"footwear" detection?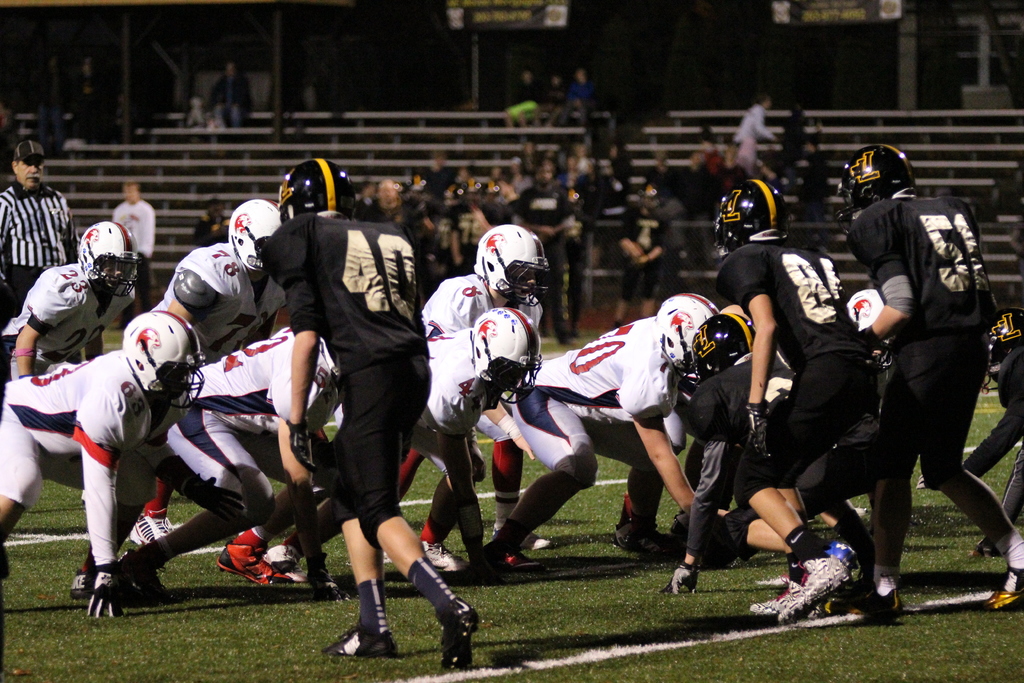
l=124, t=511, r=176, b=552
